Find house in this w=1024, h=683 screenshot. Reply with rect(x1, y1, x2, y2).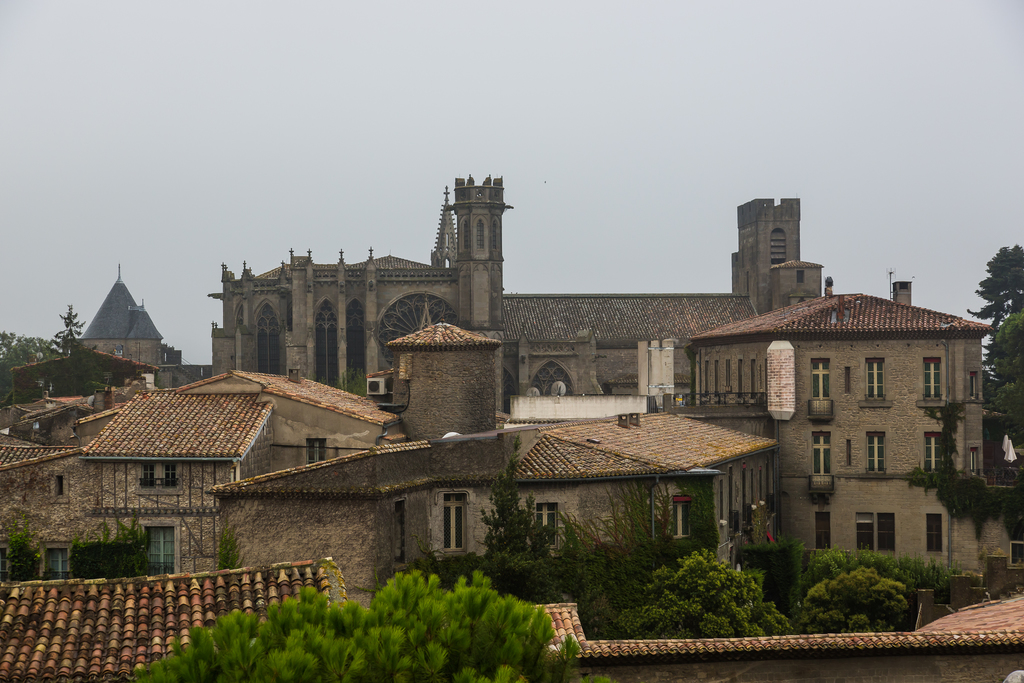
rect(205, 176, 828, 400).
